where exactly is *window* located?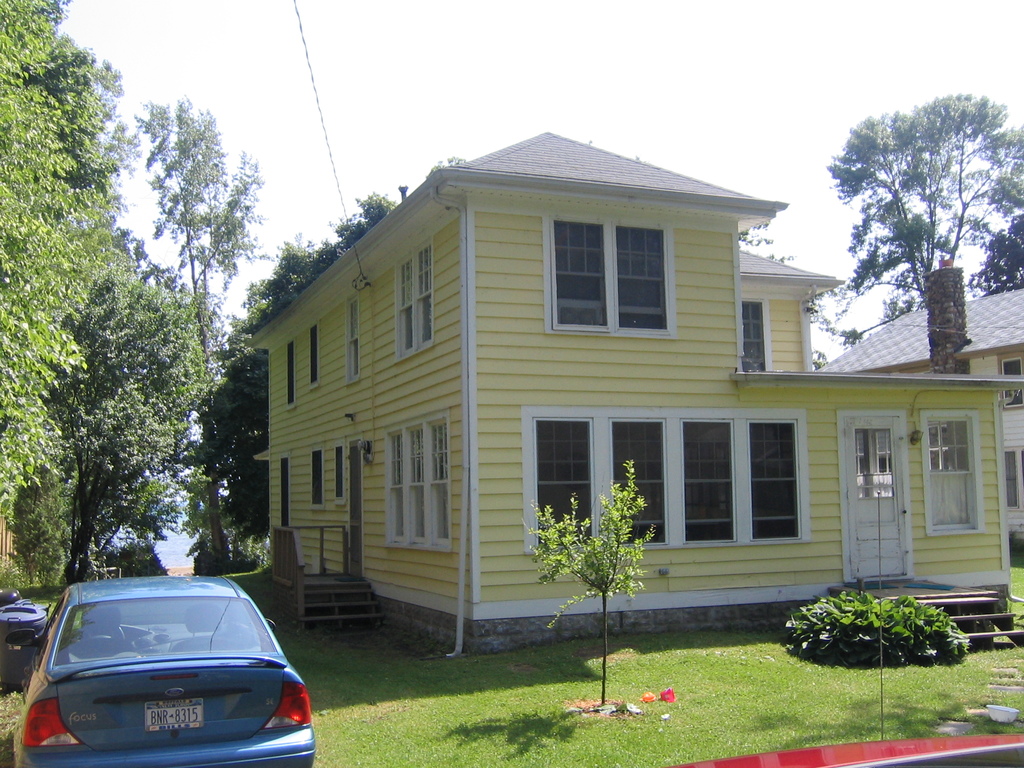
Its bounding box is 685 419 737 545.
